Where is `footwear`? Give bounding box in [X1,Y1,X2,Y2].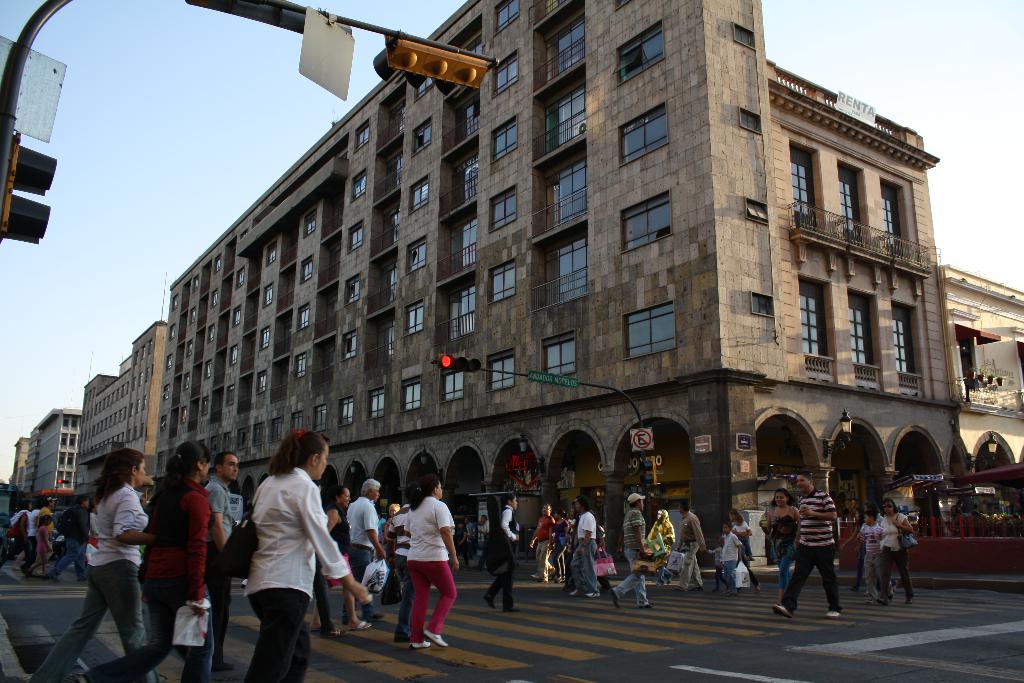
[504,605,520,618].
